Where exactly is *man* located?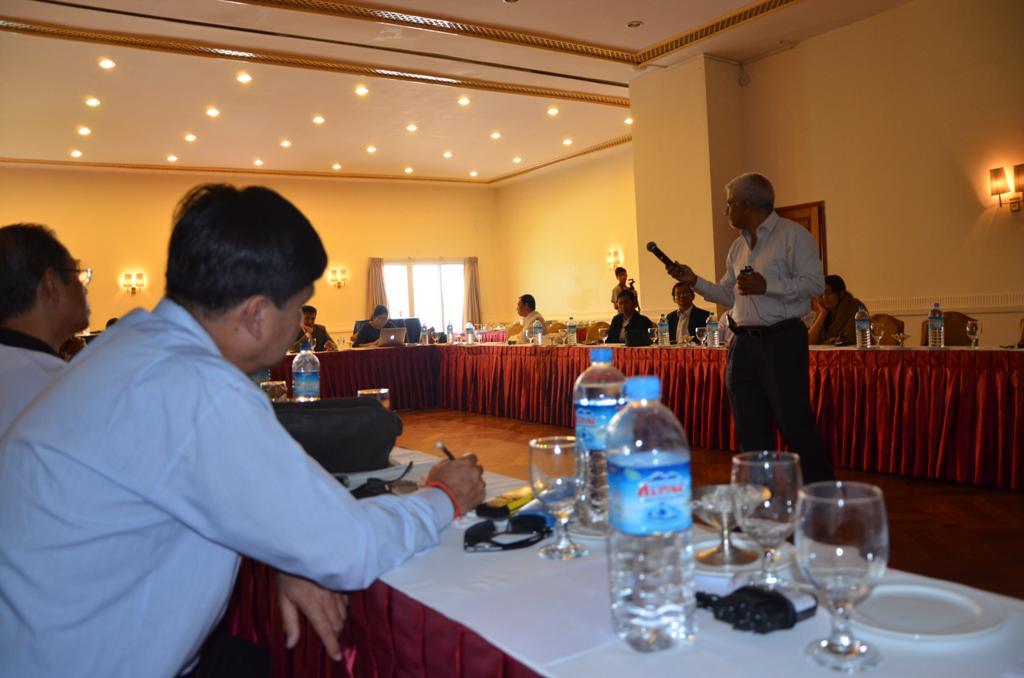
Its bounding box is [509, 293, 546, 344].
